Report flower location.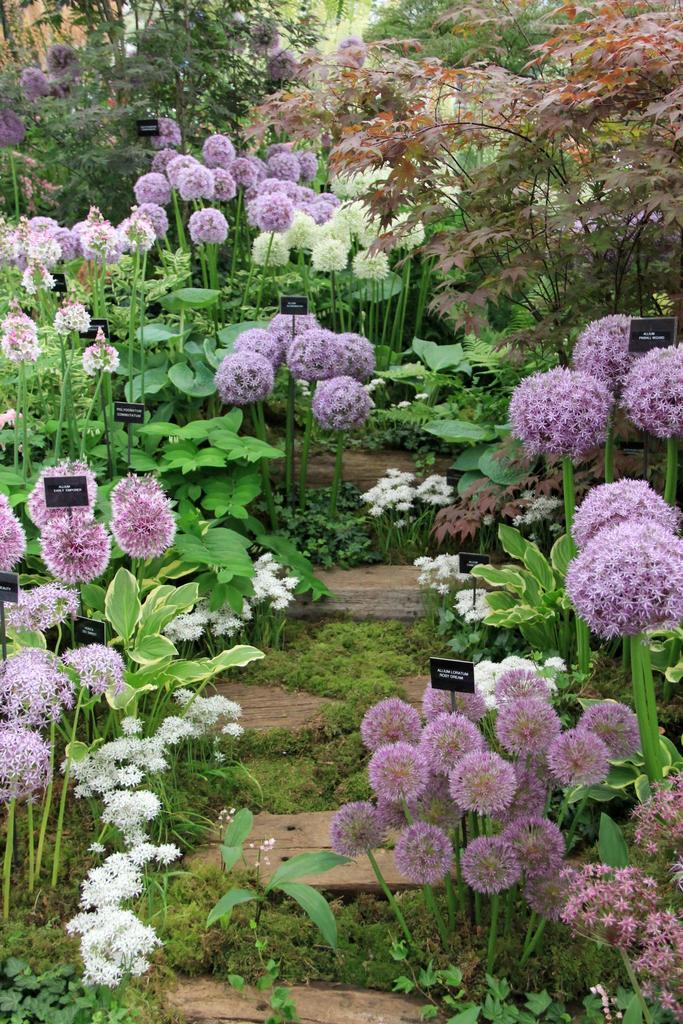
Report: bbox=[0, 487, 22, 574].
